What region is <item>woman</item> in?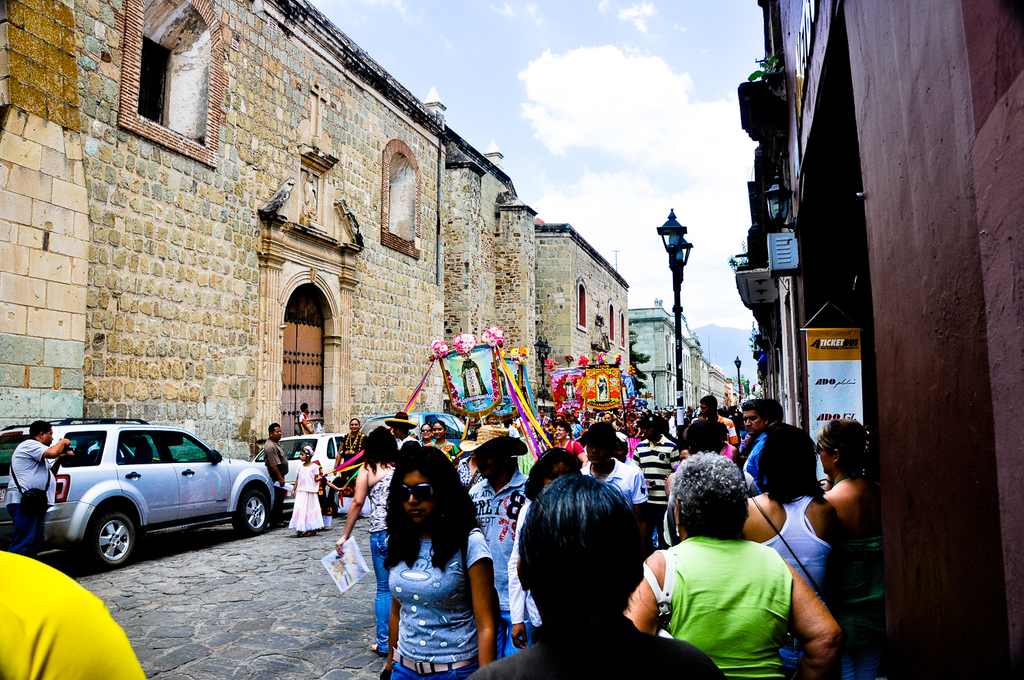
621 450 844 679.
